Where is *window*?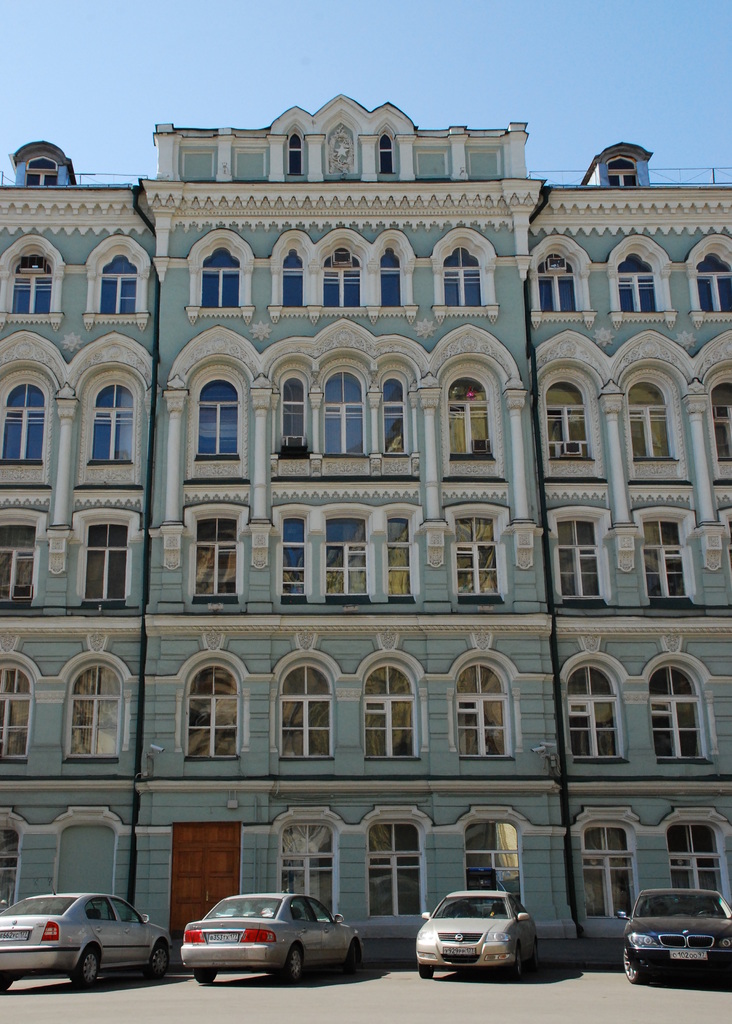
detection(281, 237, 304, 297).
